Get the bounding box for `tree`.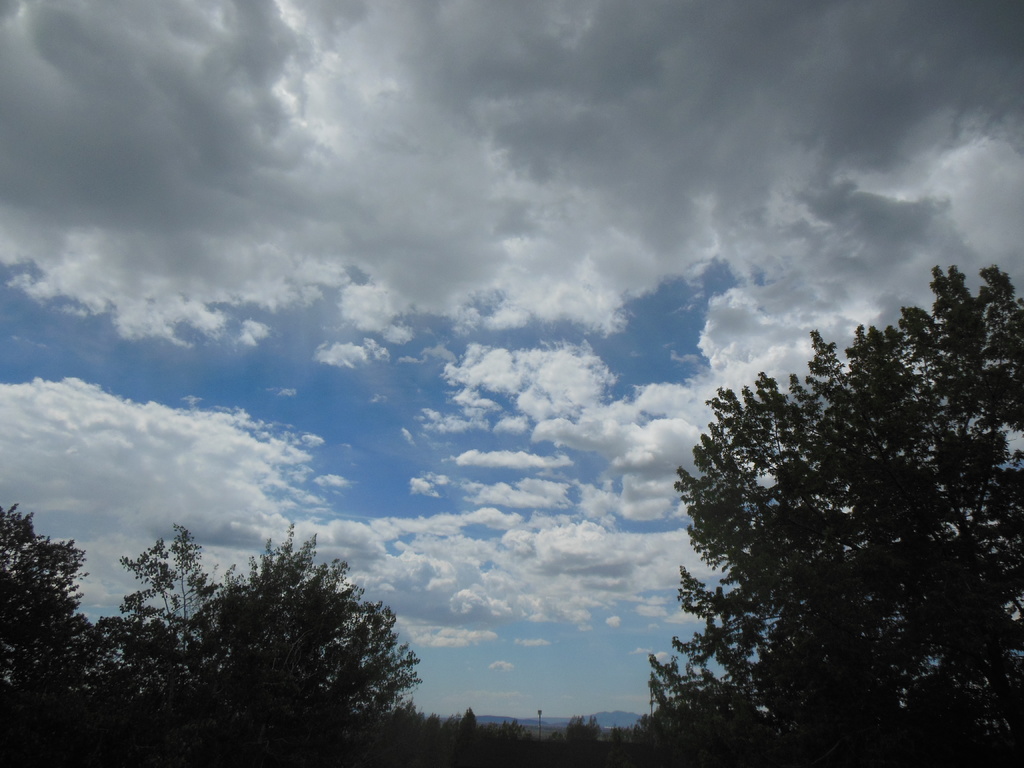
pyautogui.locateOnScreen(0, 498, 158, 767).
